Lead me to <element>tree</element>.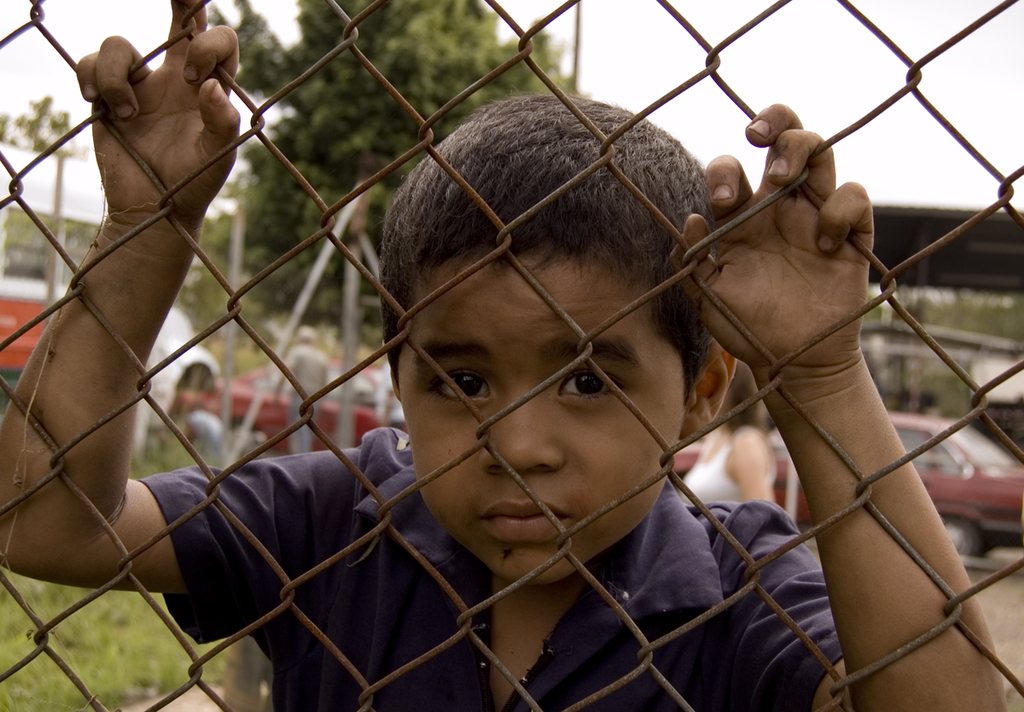
Lead to l=0, t=92, r=75, b=152.
